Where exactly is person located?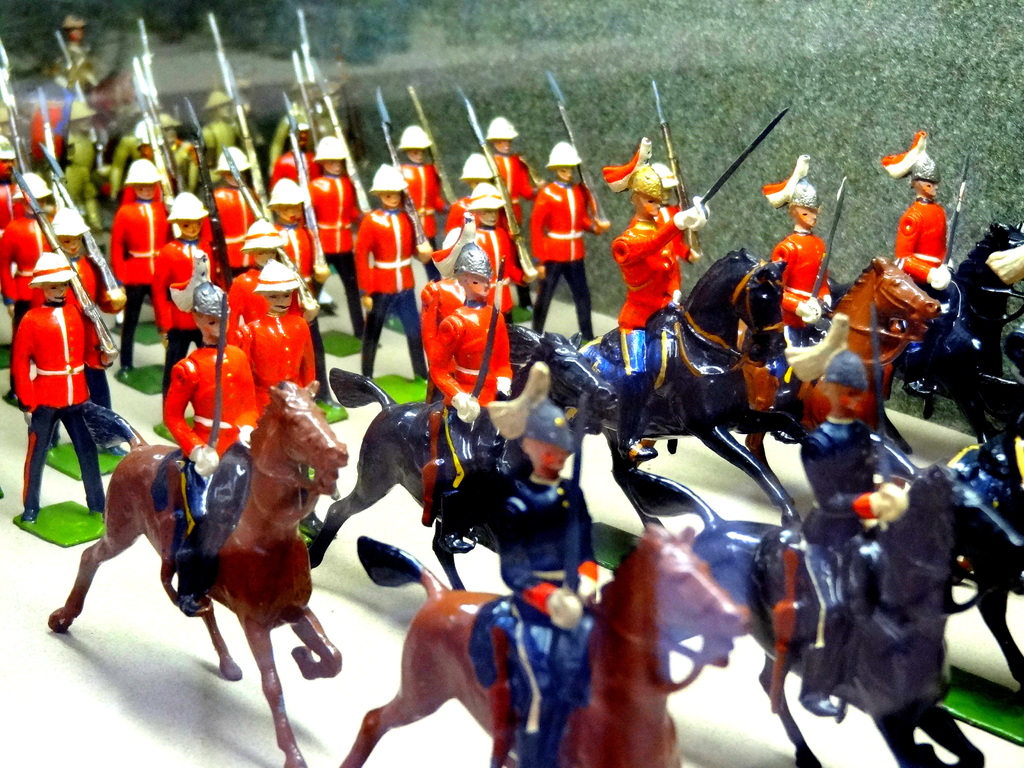
Its bounding box is left=455, top=186, right=533, bottom=324.
